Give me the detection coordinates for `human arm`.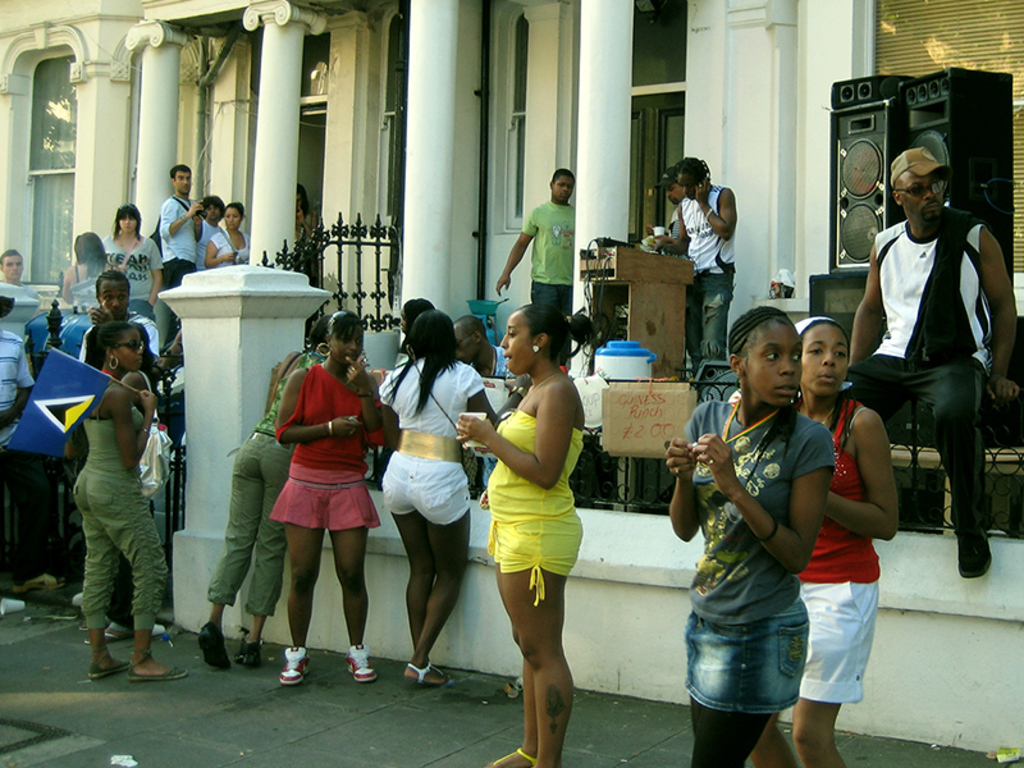
bbox=[456, 392, 580, 495].
